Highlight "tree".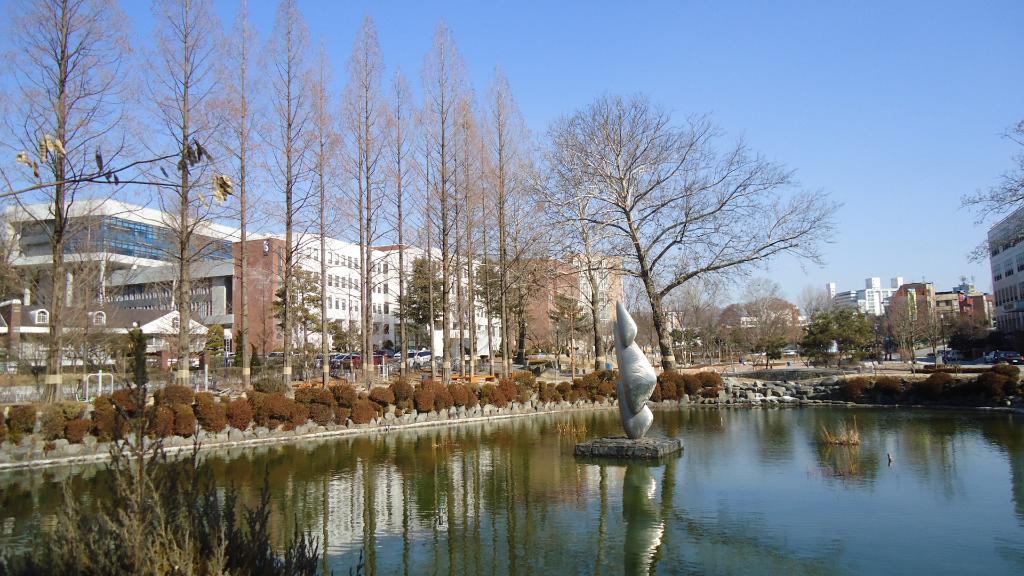
Highlighted region: 961,131,1023,282.
